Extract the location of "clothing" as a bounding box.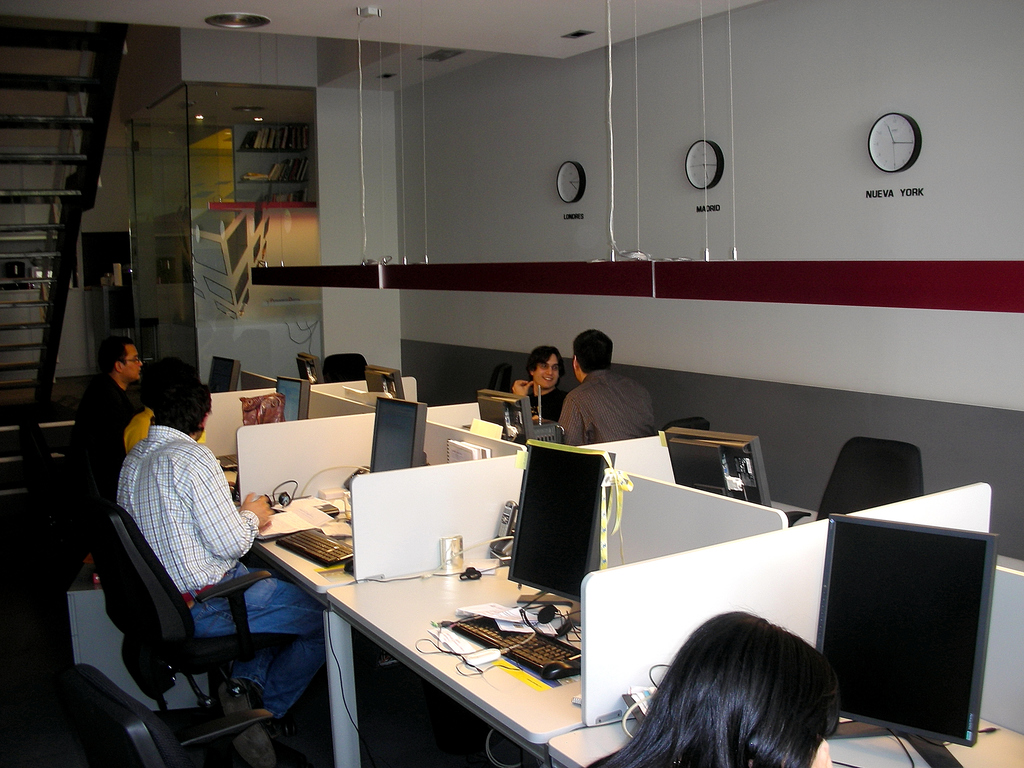
pyautogui.locateOnScreen(521, 385, 569, 425).
